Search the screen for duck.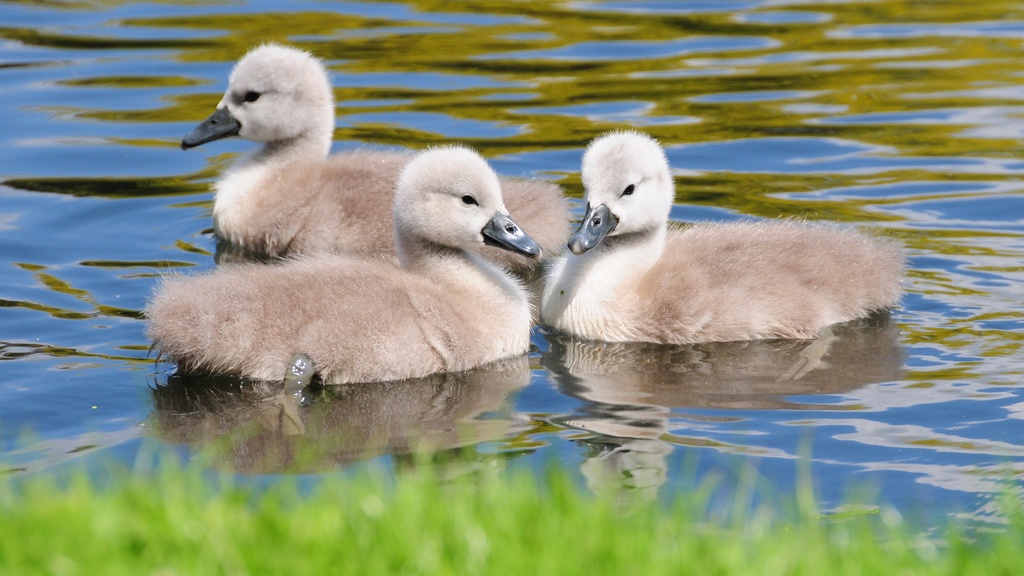
Found at Rect(173, 33, 578, 260).
